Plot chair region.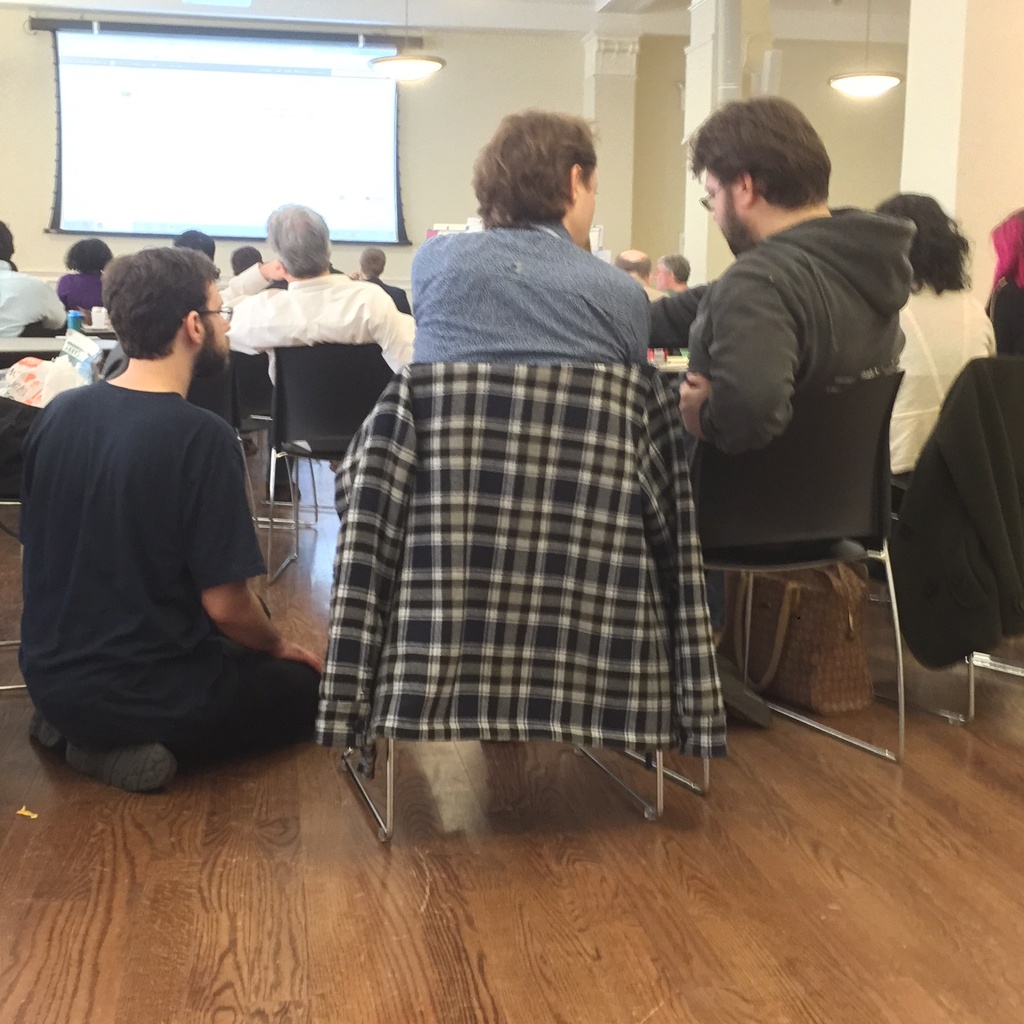
Plotted at BBox(256, 342, 397, 578).
